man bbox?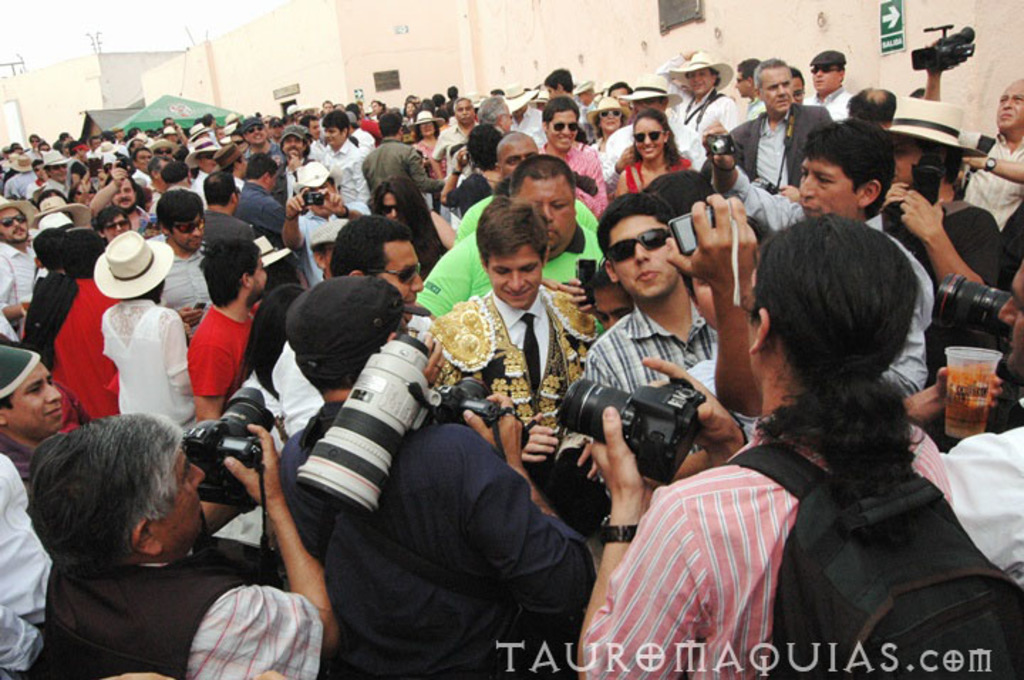
<box>923,46,1023,233</box>
